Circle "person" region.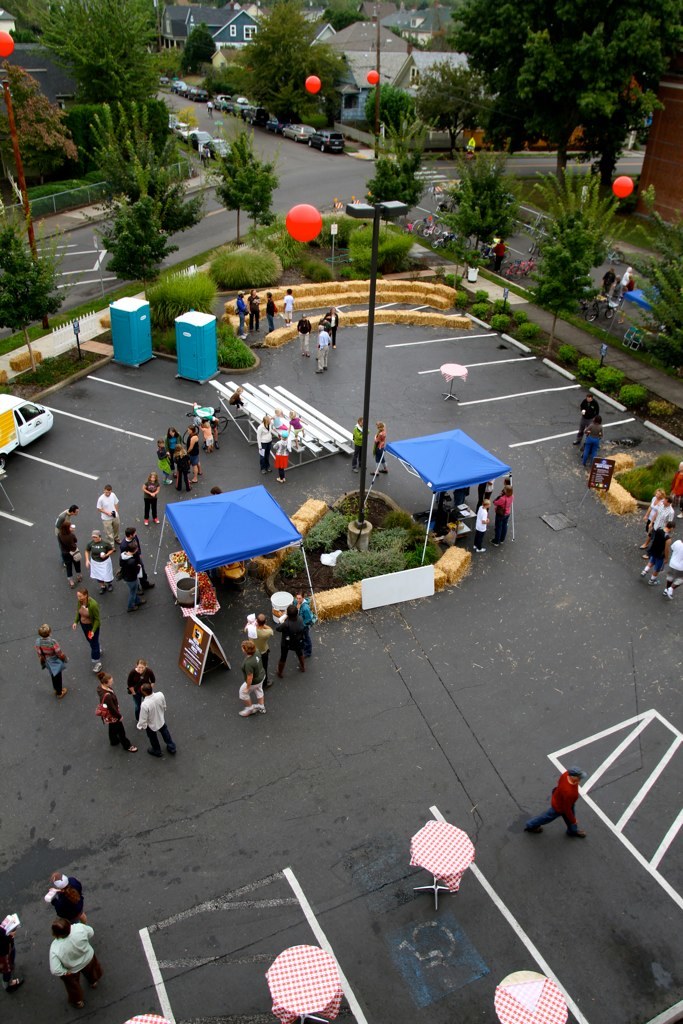
Region: (x1=523, y1=769, x2=586, y2=839).
